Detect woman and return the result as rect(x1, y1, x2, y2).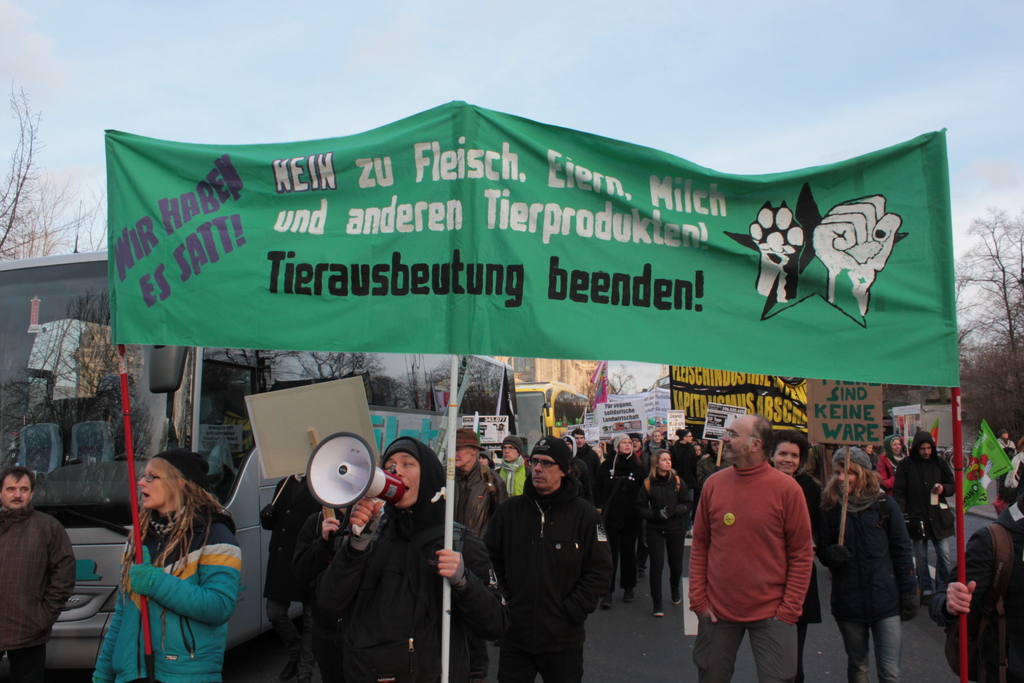
rect(640, 428, 671, 464).
